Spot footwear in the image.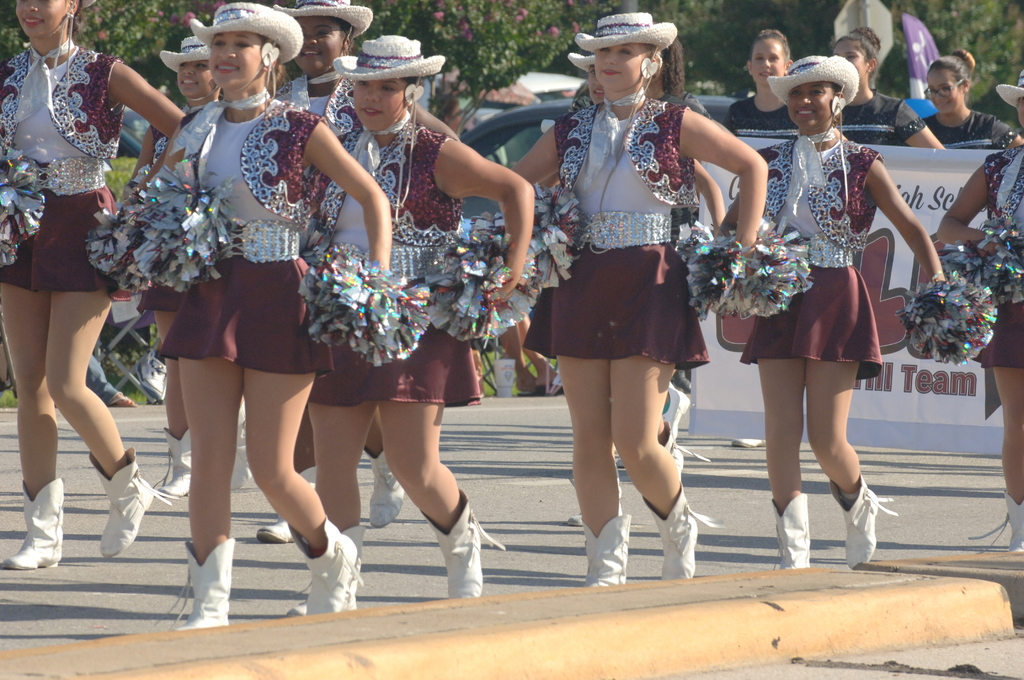
footwear found at <region>655, 421, 696, 474</region>.
